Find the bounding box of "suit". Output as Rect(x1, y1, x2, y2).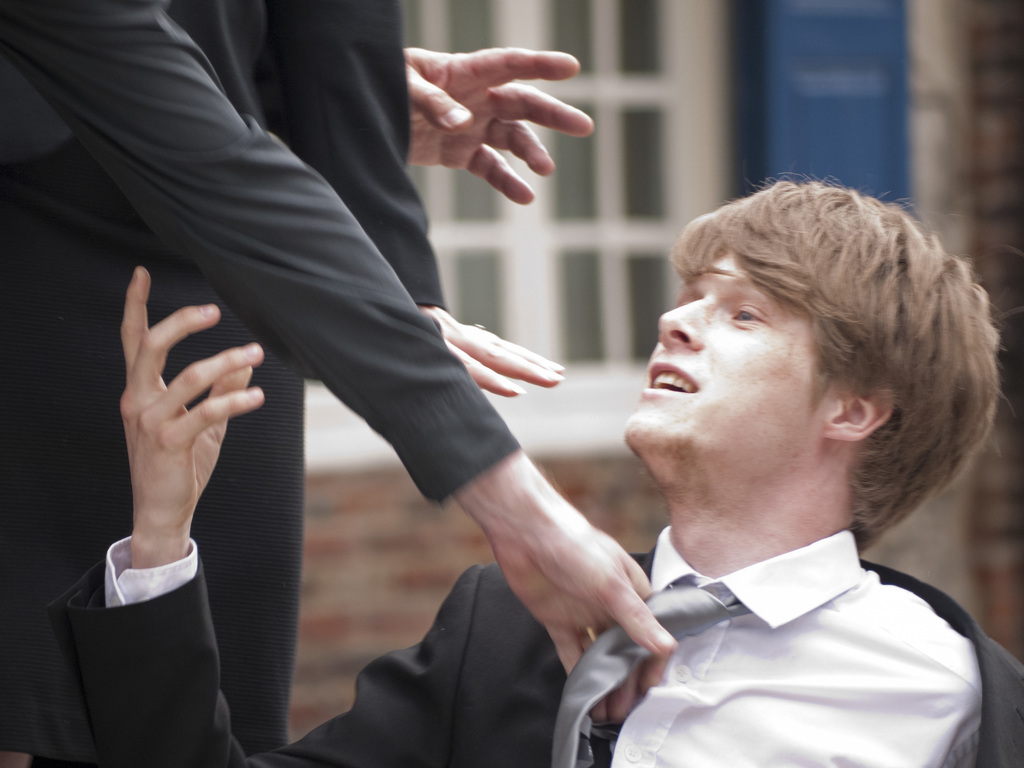
Rect(0, 0, 520, 767).
